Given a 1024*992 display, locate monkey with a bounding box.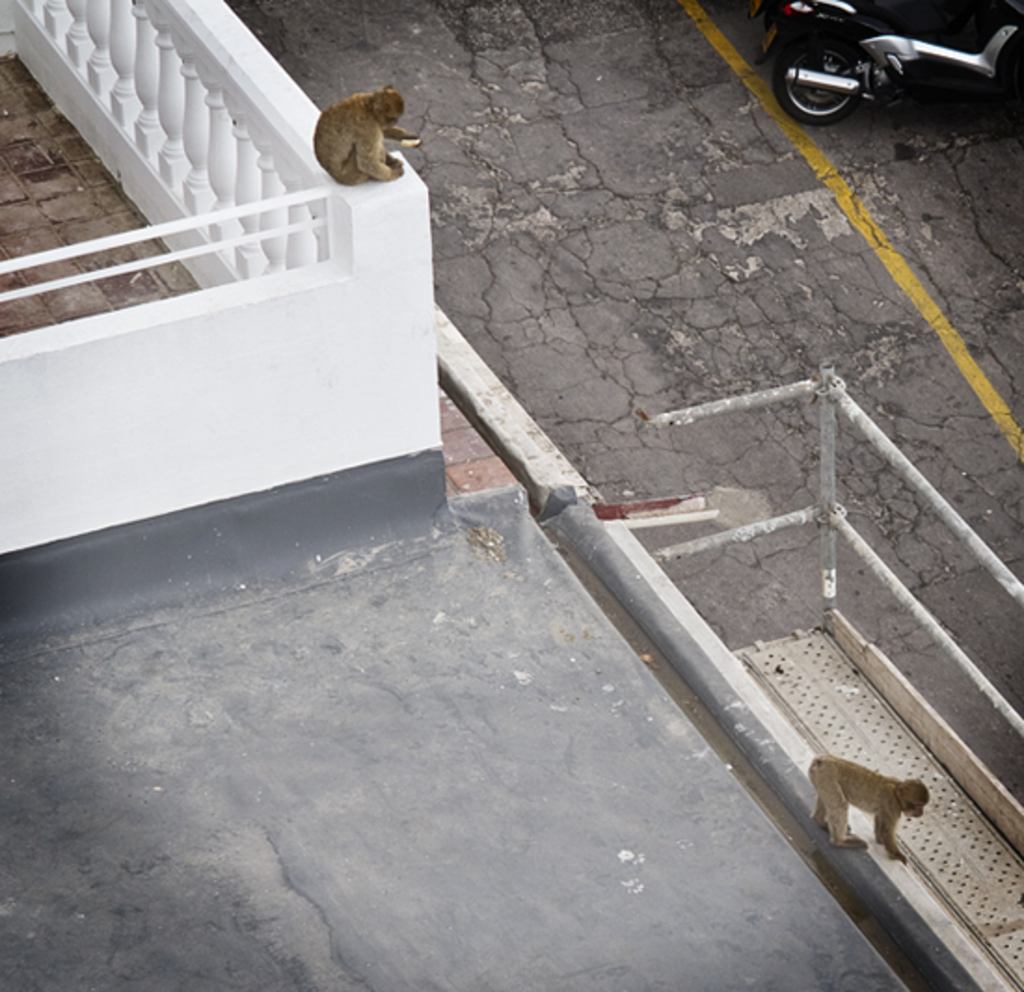
Located: 829, 763, 959, 890.
